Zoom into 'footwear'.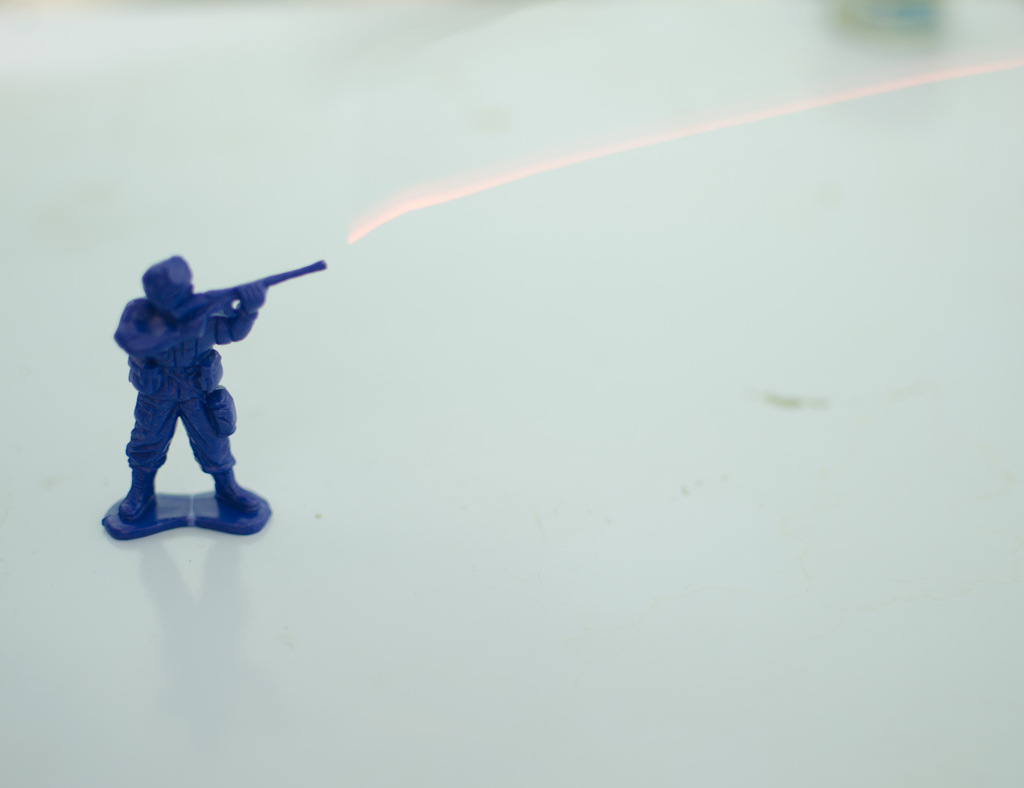
Zoom target: BBox(212, 461, 259, 516).
